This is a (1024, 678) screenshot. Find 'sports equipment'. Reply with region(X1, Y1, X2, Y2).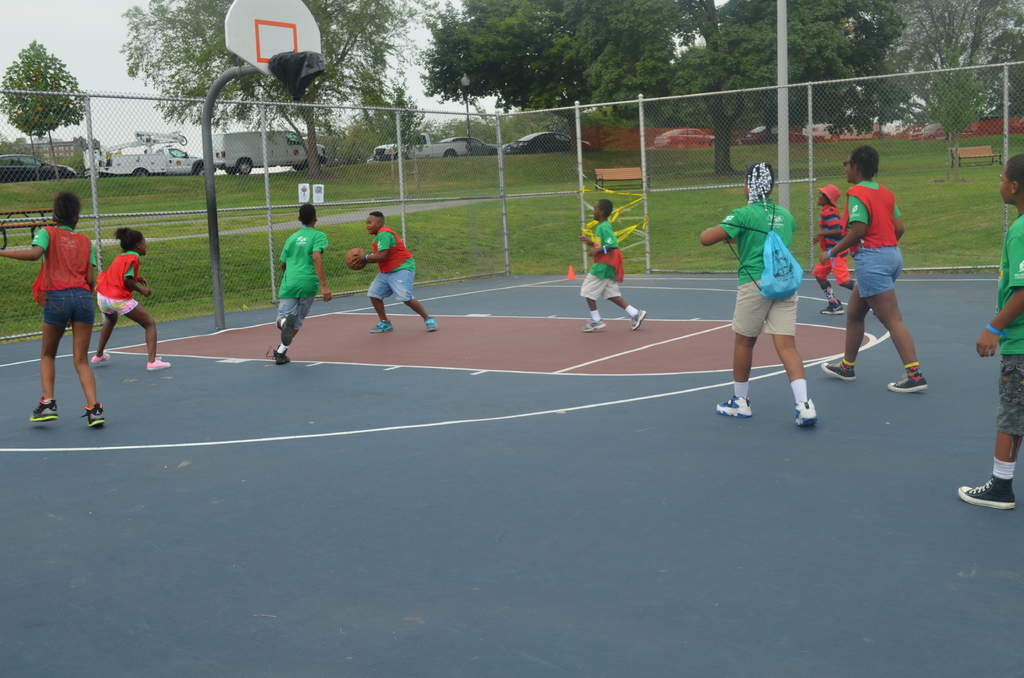
region(345, 248, 367, 274).
